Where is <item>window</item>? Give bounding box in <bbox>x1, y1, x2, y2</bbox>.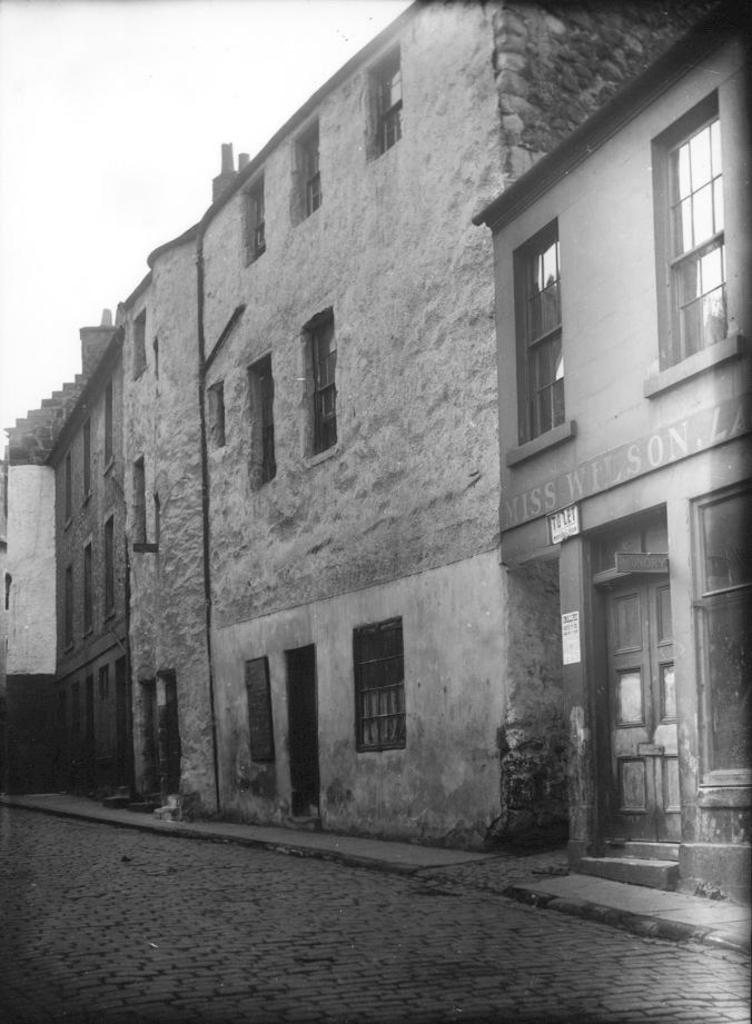
<bbox>373, 58, 403, 147</bbox>.
